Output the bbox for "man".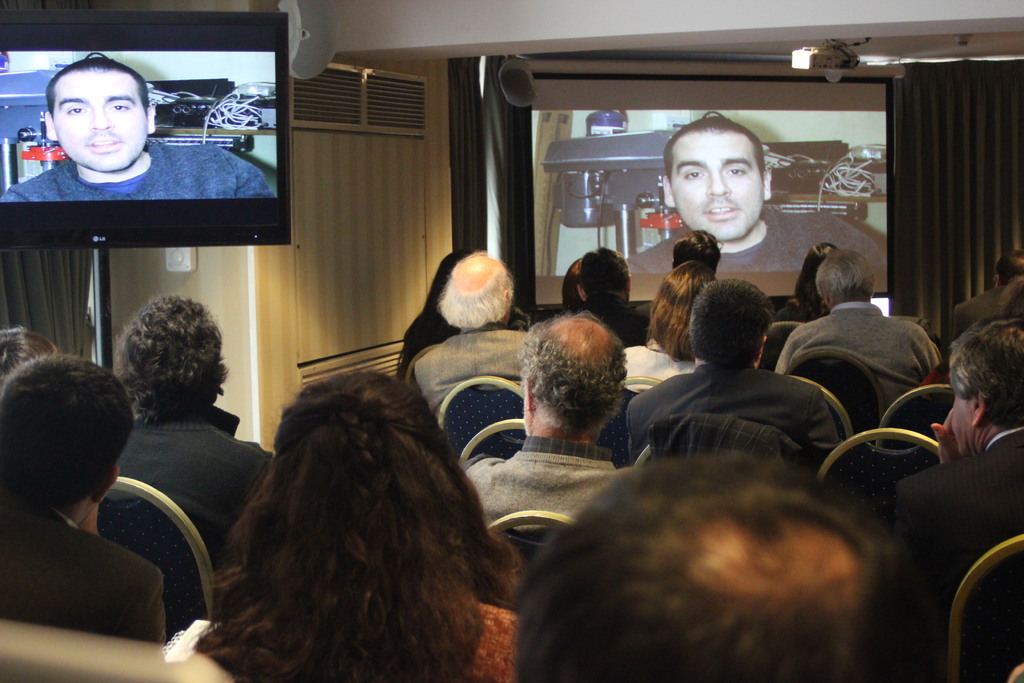
box=[102, 288, 271, 625].
